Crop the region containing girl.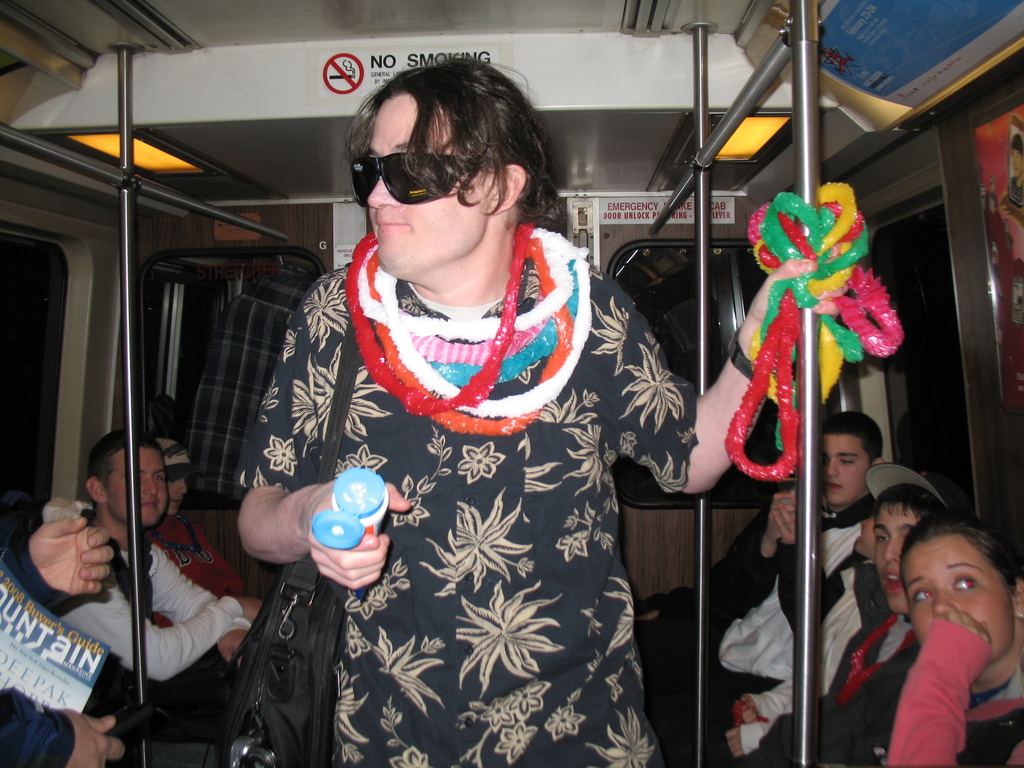
Crop region: bbox=[885, 515, 1023, 767].
